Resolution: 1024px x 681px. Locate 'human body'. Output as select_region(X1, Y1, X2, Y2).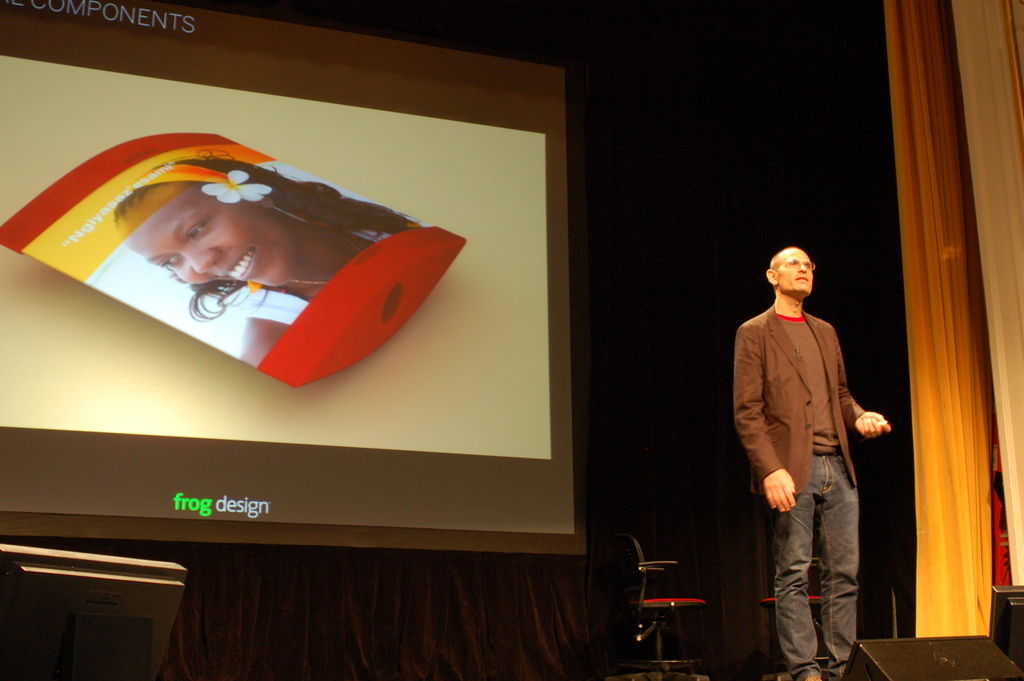
select_region(113, 158, 422, 368).
